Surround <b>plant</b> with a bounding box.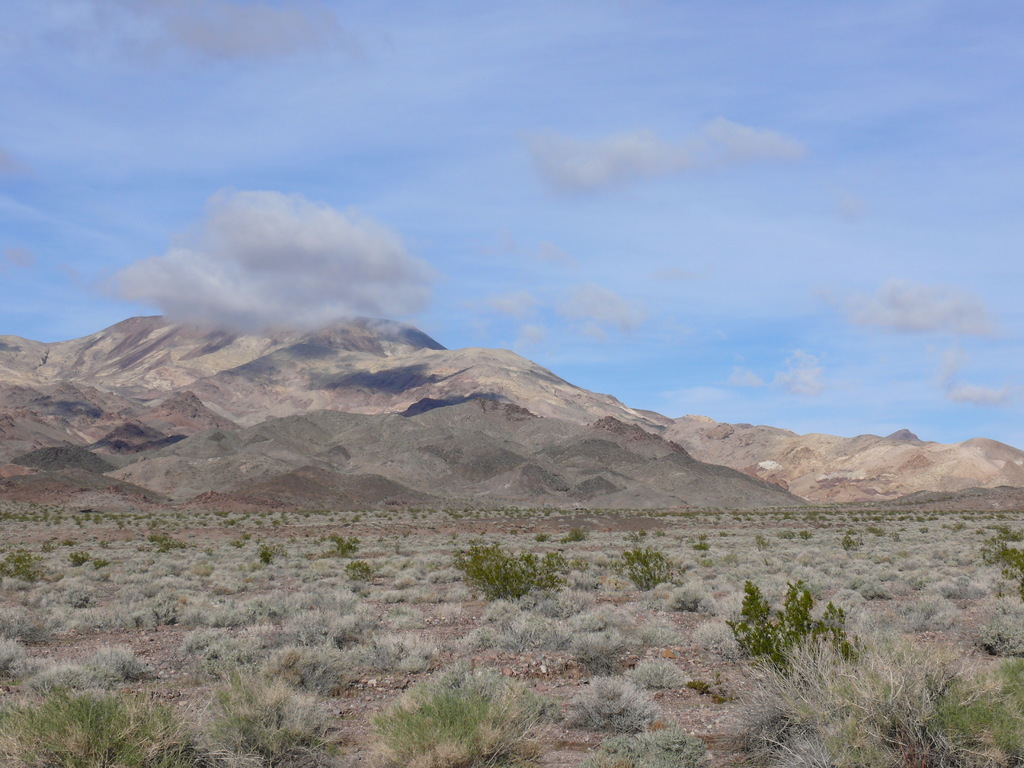
92 637 146 680.
